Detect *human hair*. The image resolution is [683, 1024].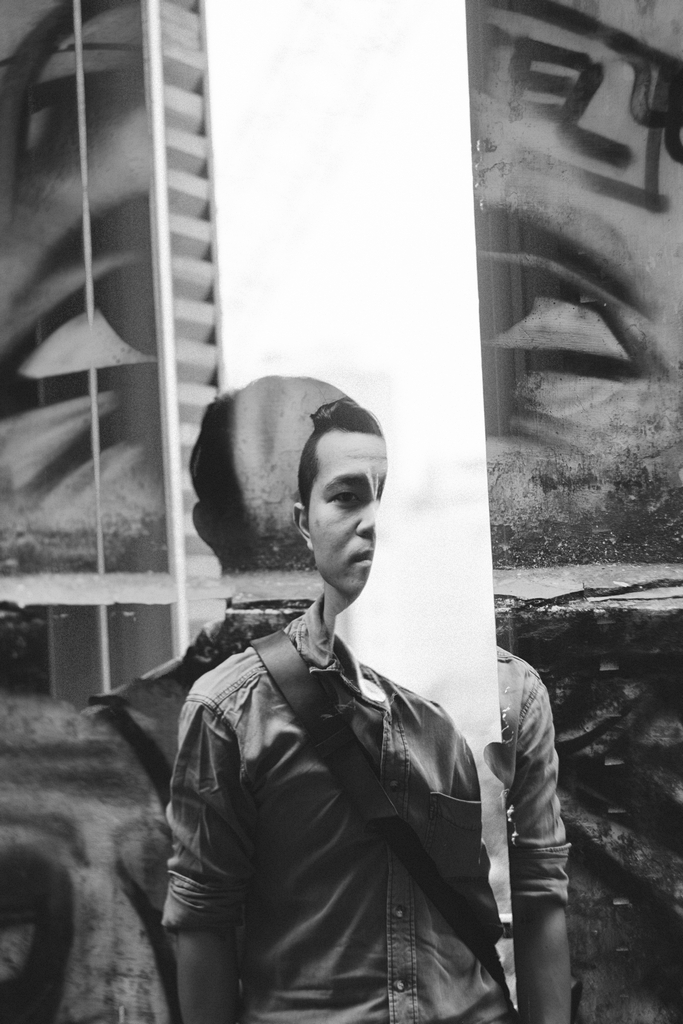
190 377 383 579.
